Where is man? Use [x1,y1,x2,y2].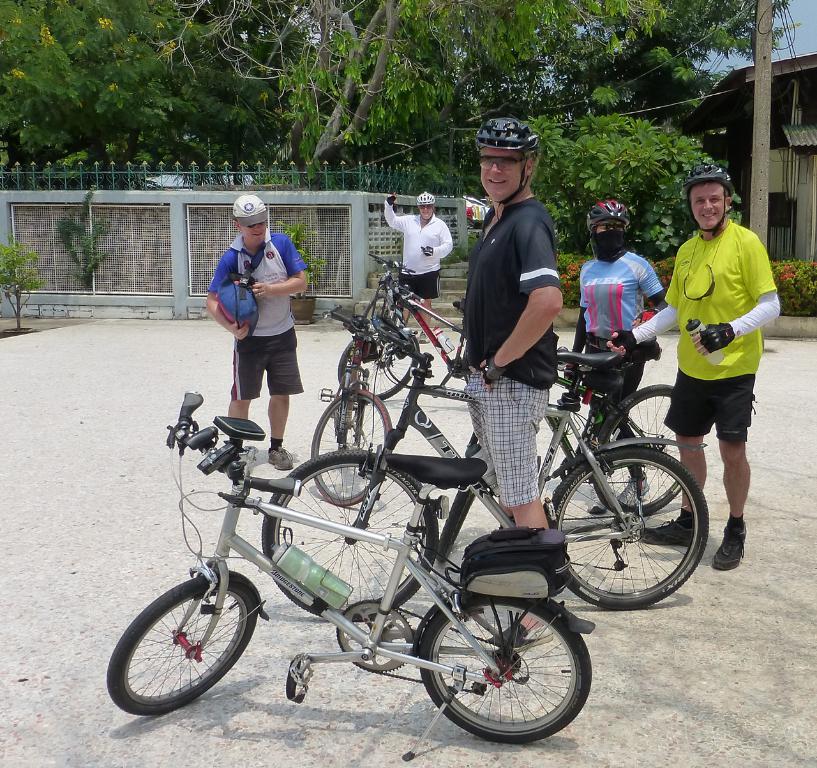
[205,186,315,470].
